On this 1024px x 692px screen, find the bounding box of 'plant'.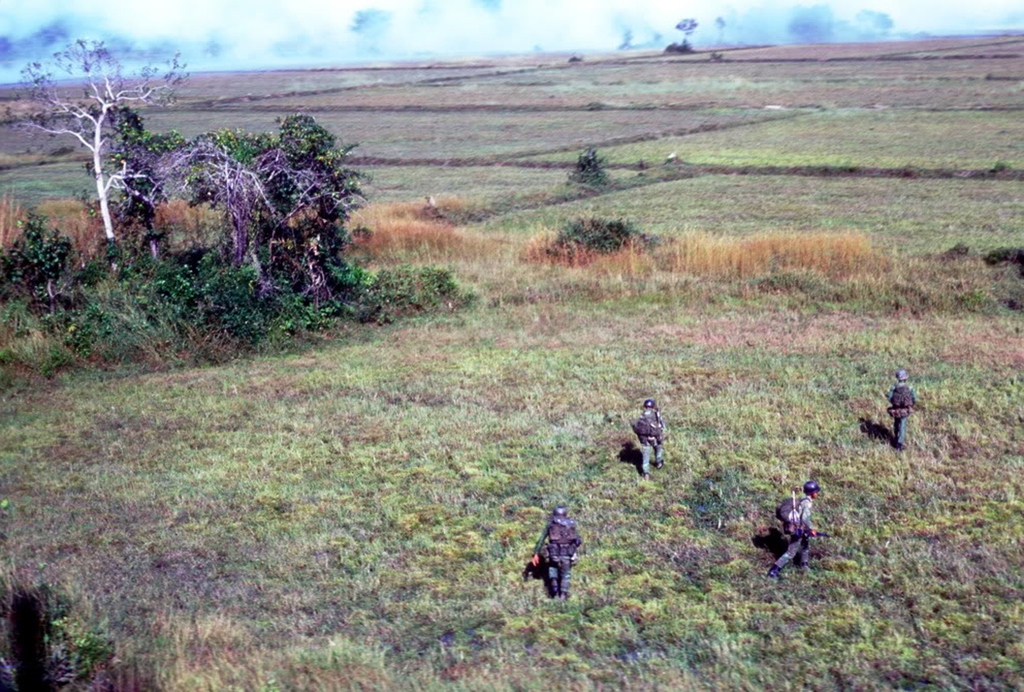
Bounding box: detection(545, 212, 659, 259).
